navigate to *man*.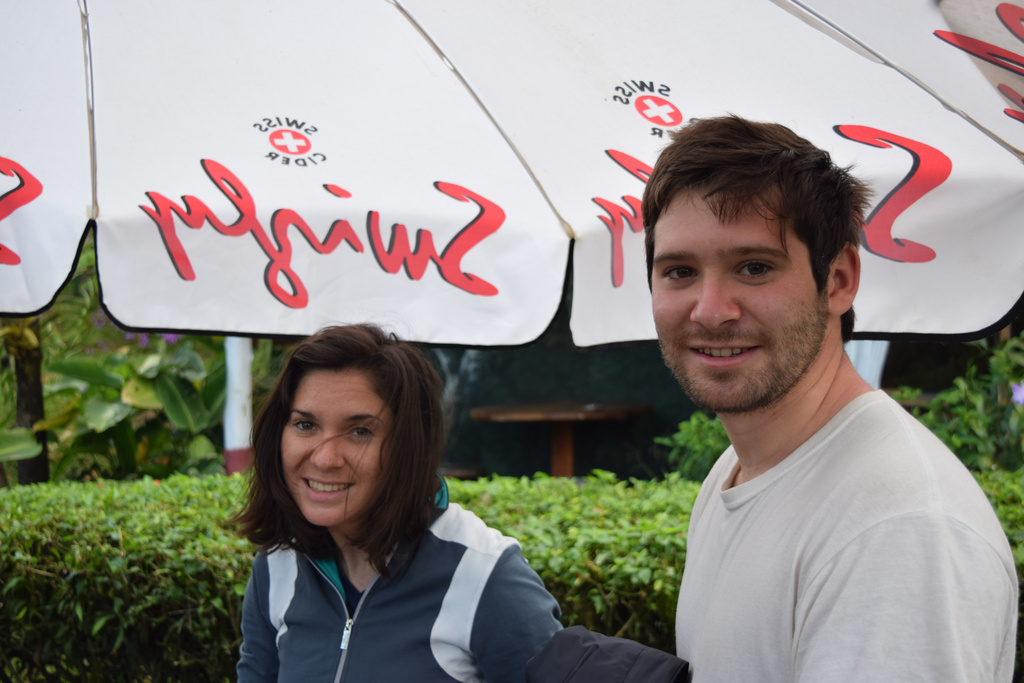
Navigation target: [583,104,1022,669].
